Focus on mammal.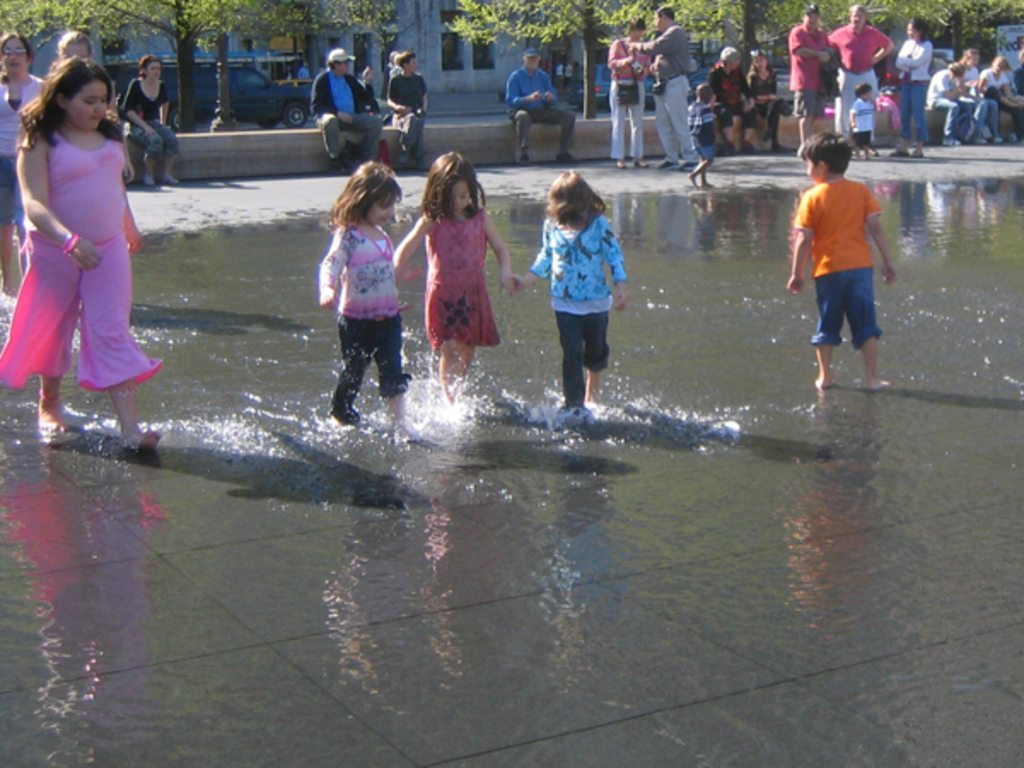
Focused at (606, 14, 650, 169).
